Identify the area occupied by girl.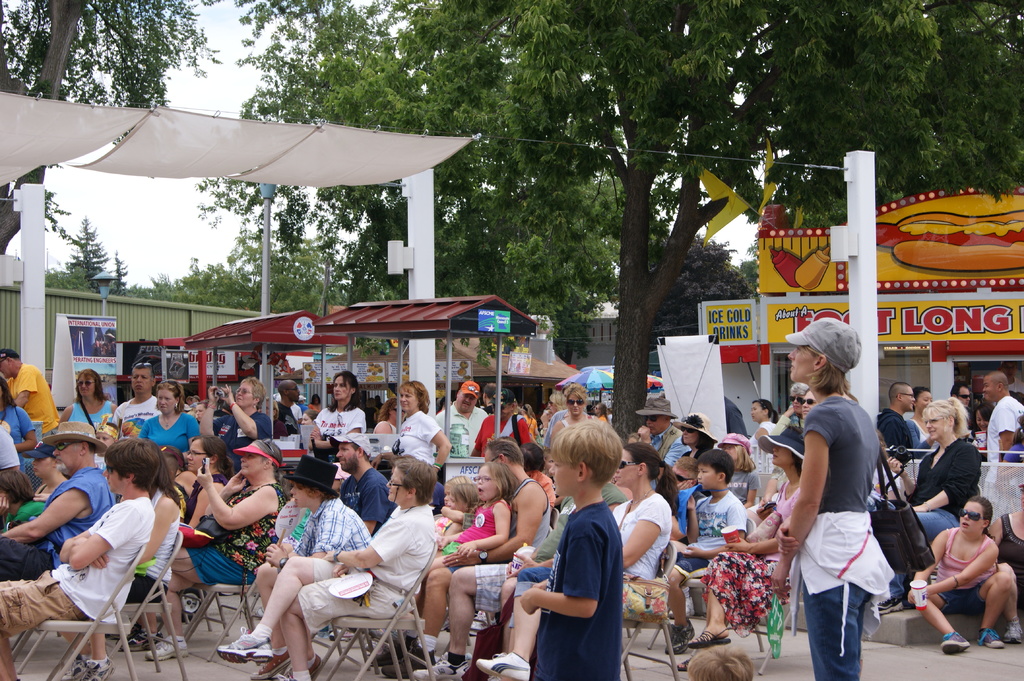
Area: <box>125,437,230,650</box>.
